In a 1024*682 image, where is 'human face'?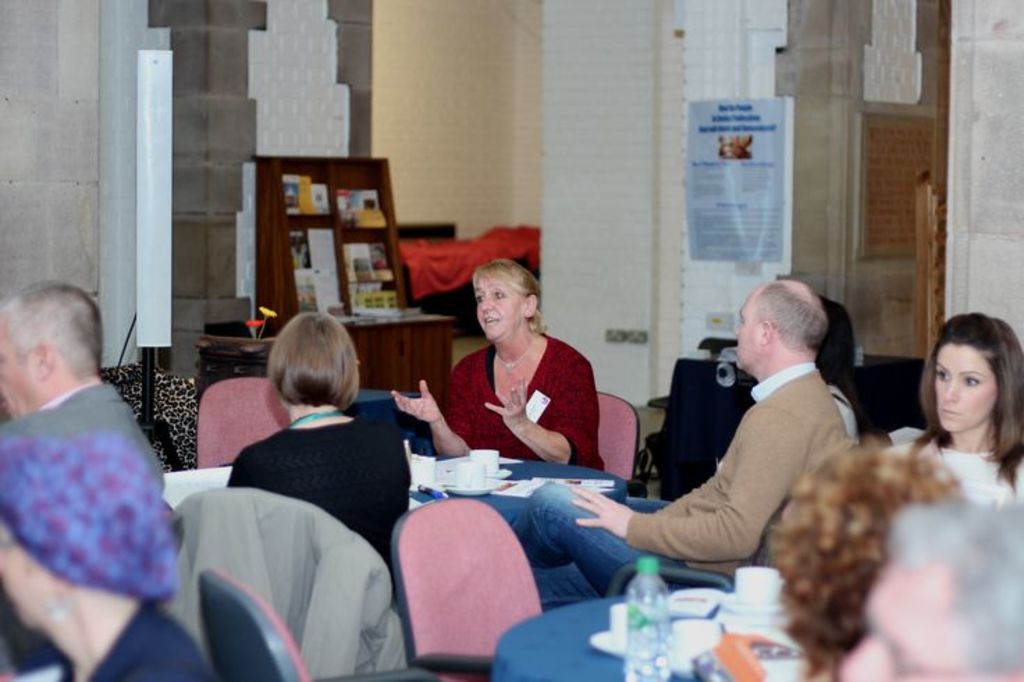
left=0, top=523, right=58, bottom=635.
